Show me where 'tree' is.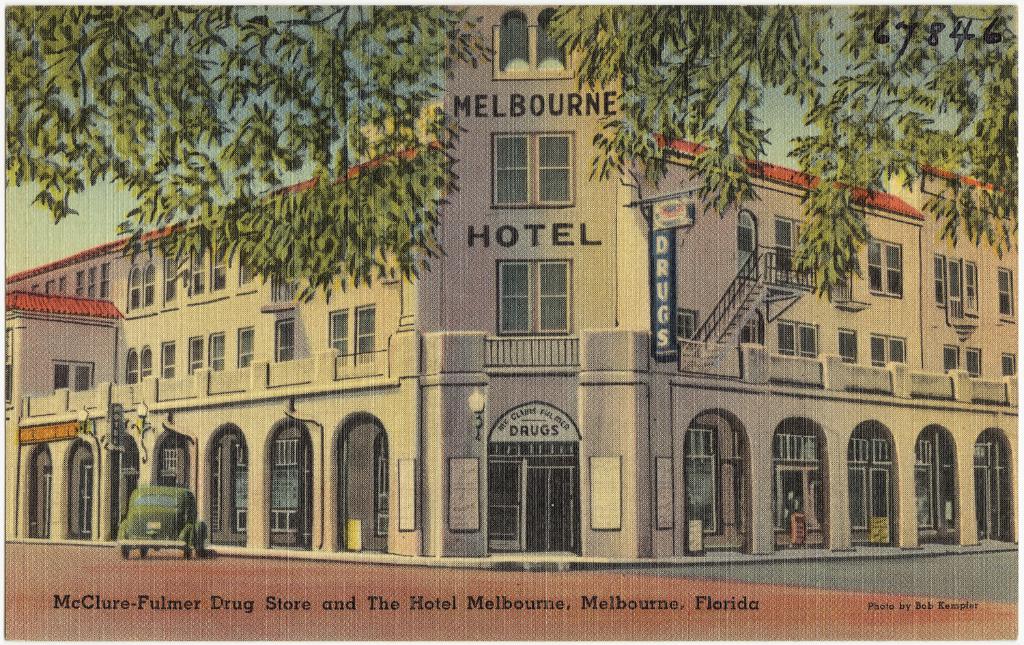
'tree' is at 551:0:1023:304.
